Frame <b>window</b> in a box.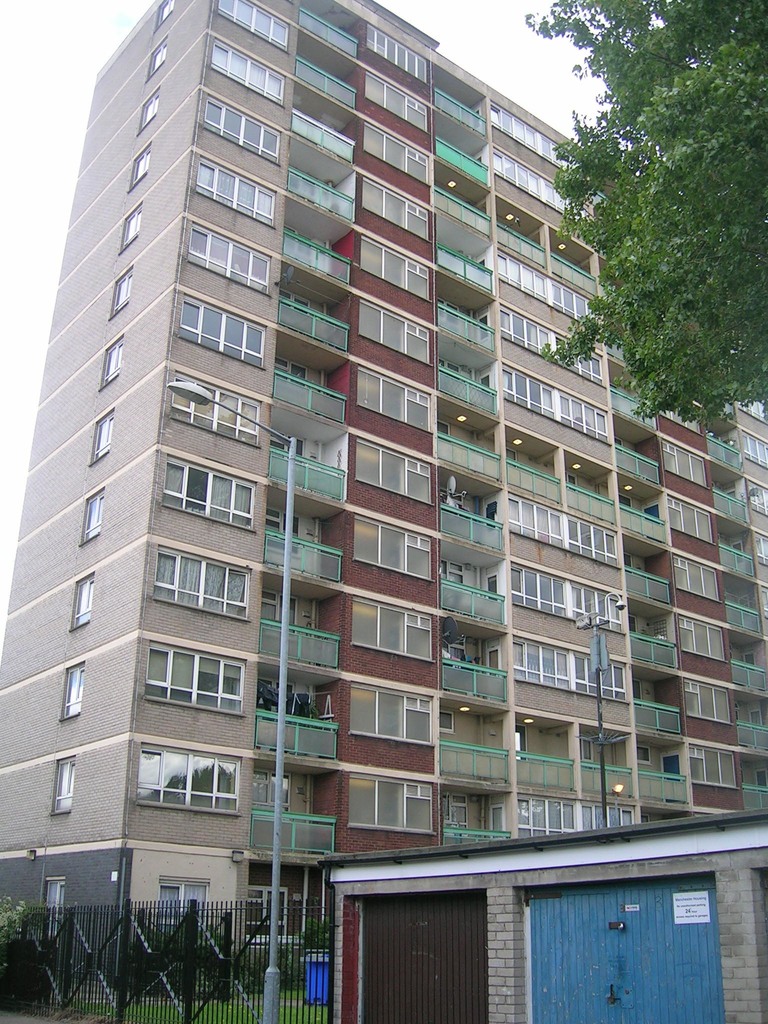
box=[198, 152, 275, 223].
